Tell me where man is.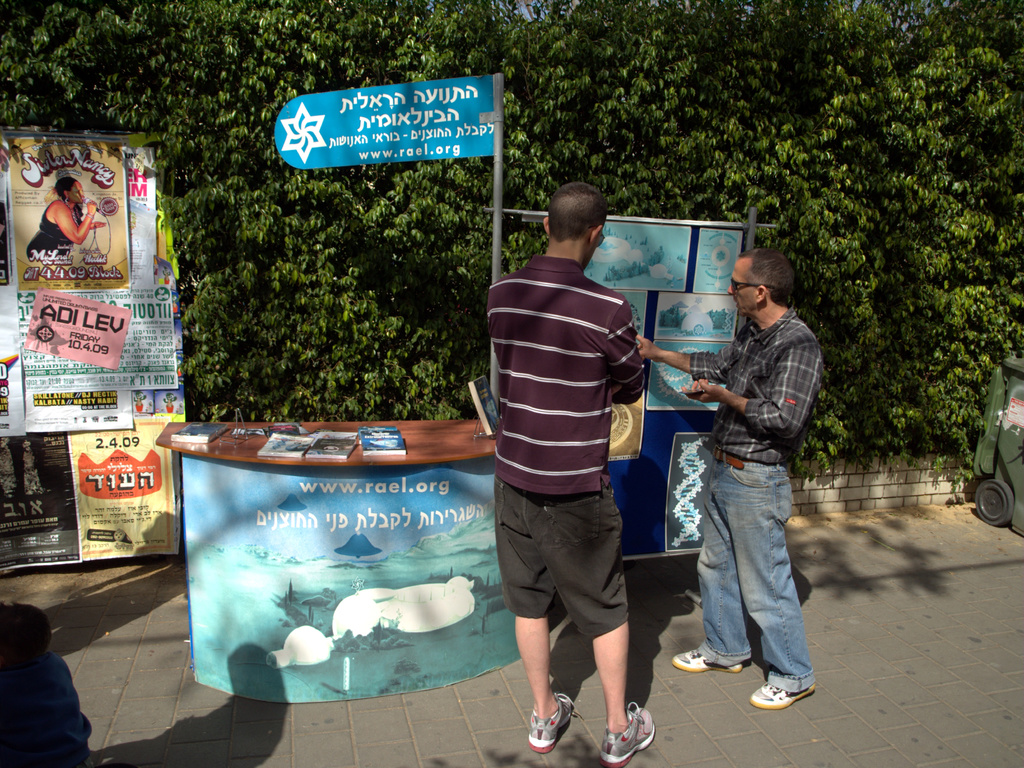
man is at select_region(634, 246, 822, 707).
